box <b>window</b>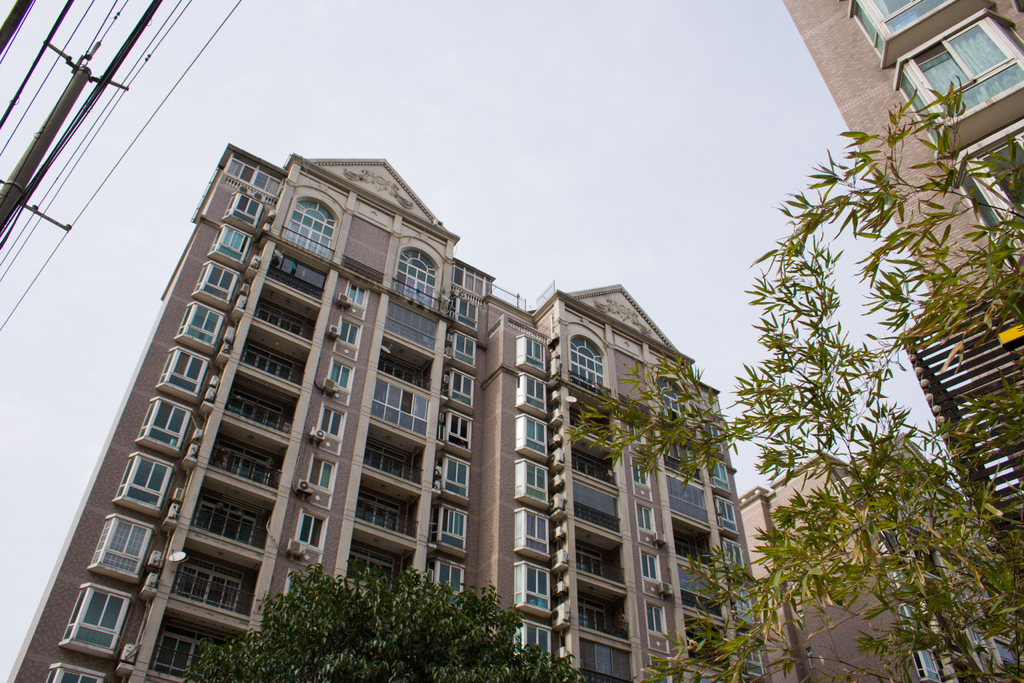
box=[136, 397, 195, 457]
